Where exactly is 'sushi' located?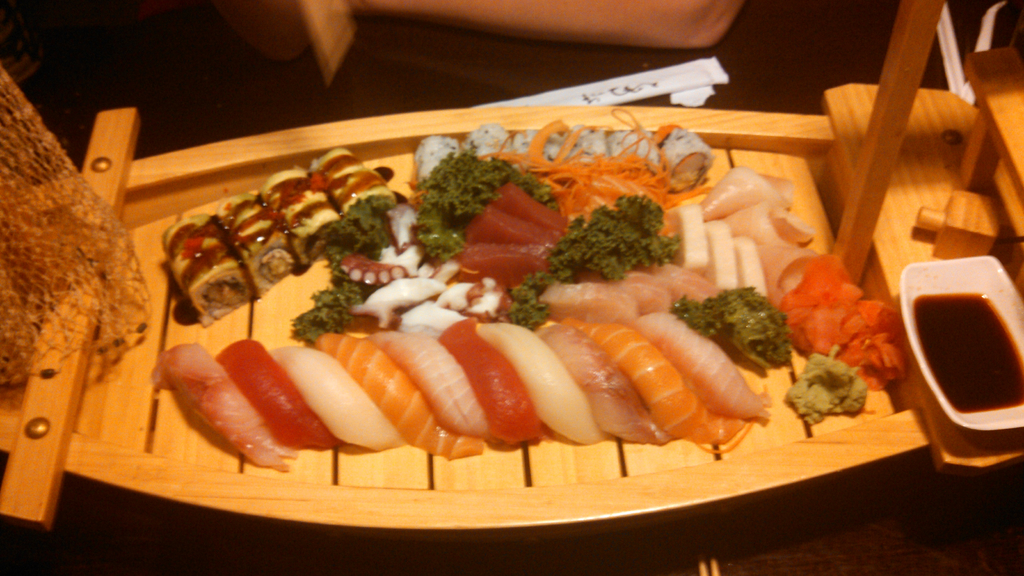
Its bounding box is {"x1": 307, "y1": 150, "x2": 394, "y2": 223}.
